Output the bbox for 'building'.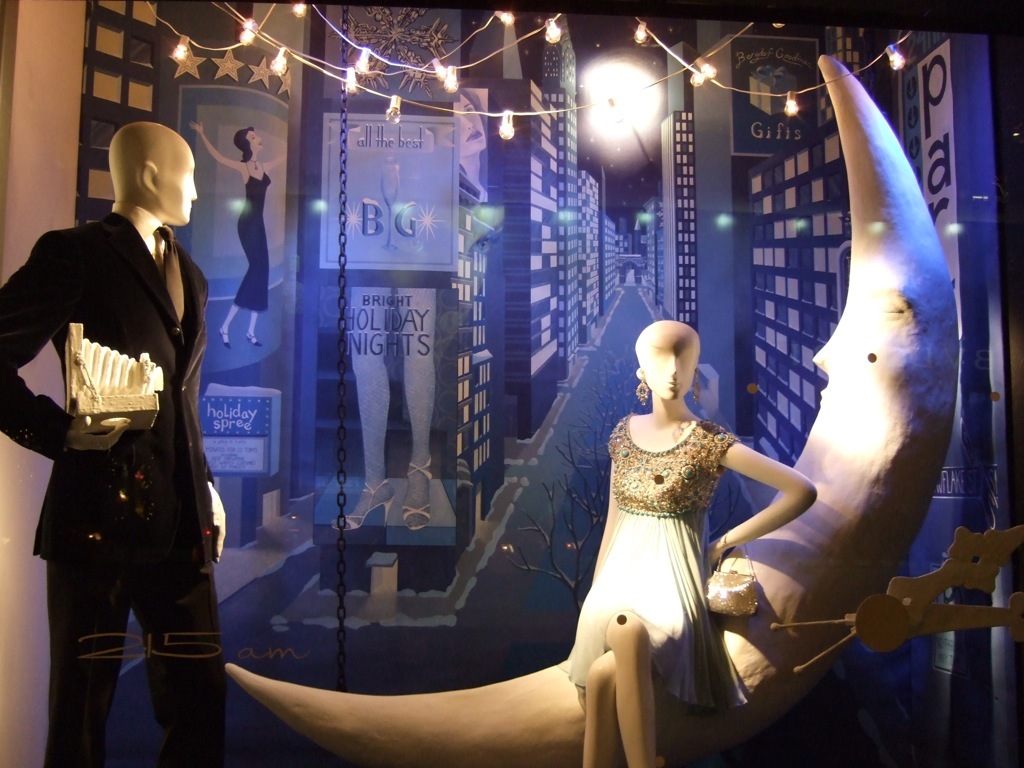
l=531, t=11, r=585, b=361.
